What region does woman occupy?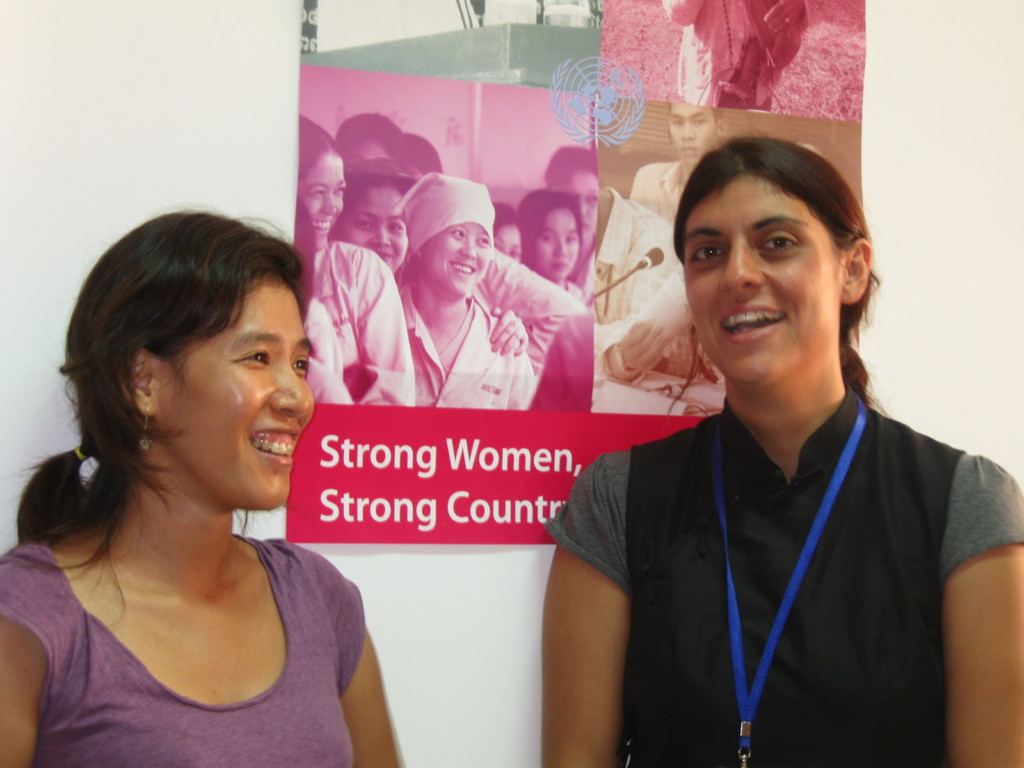
bbox=[328, 172, 415, 277].
